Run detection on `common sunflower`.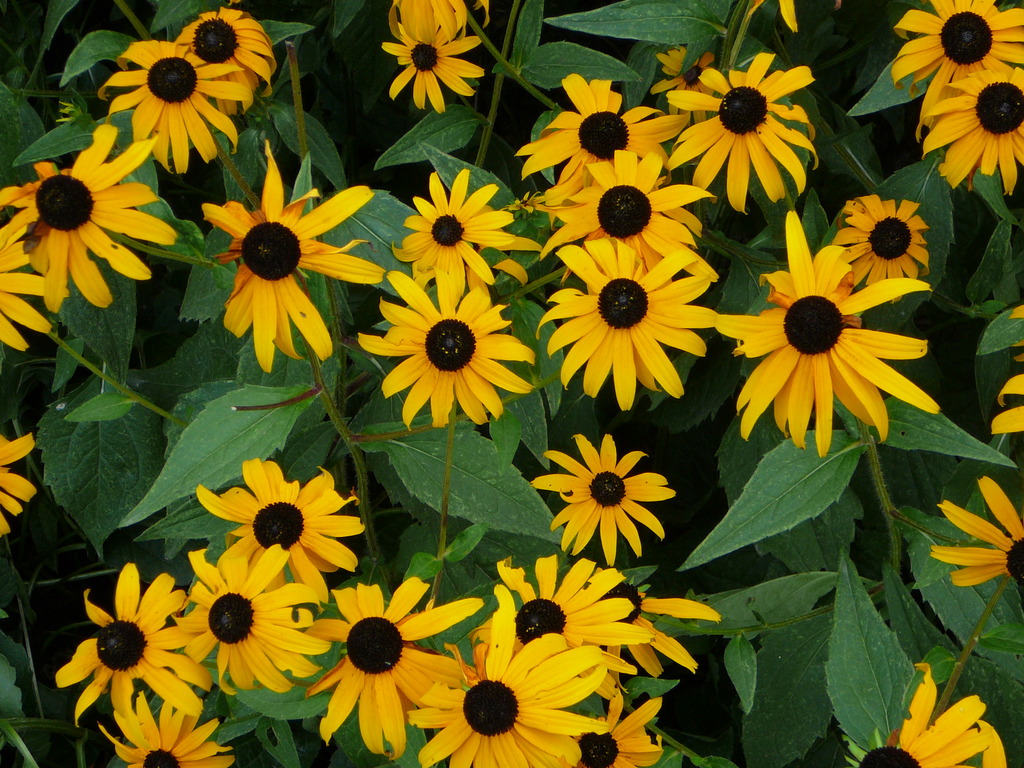
Result: [360, 265, 539, 428].
